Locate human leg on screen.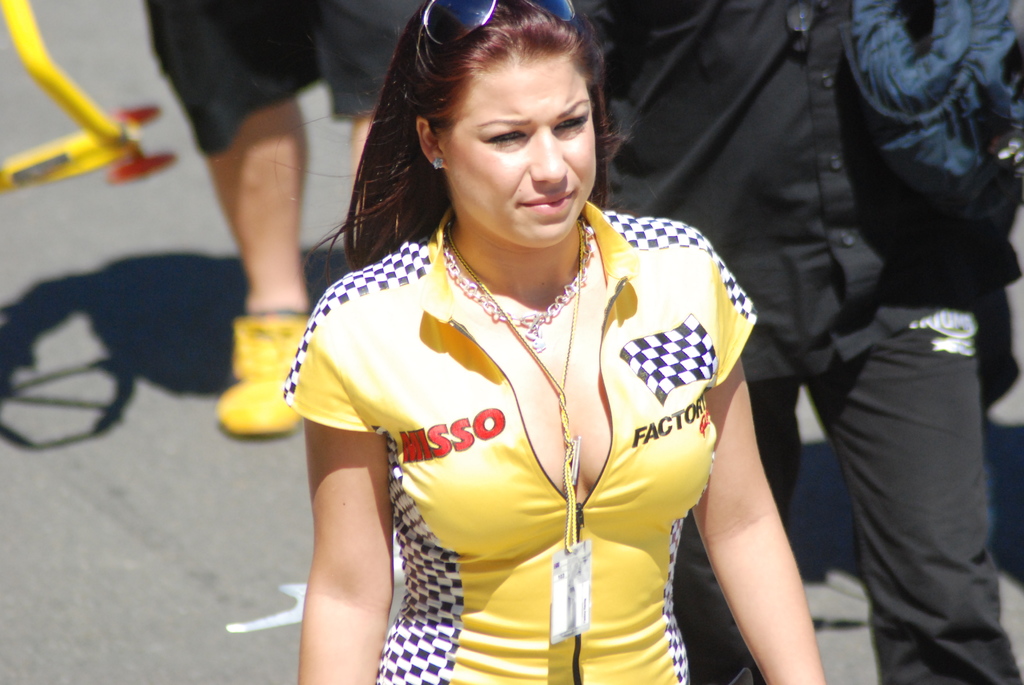
On screen at 154:0:310:433.
